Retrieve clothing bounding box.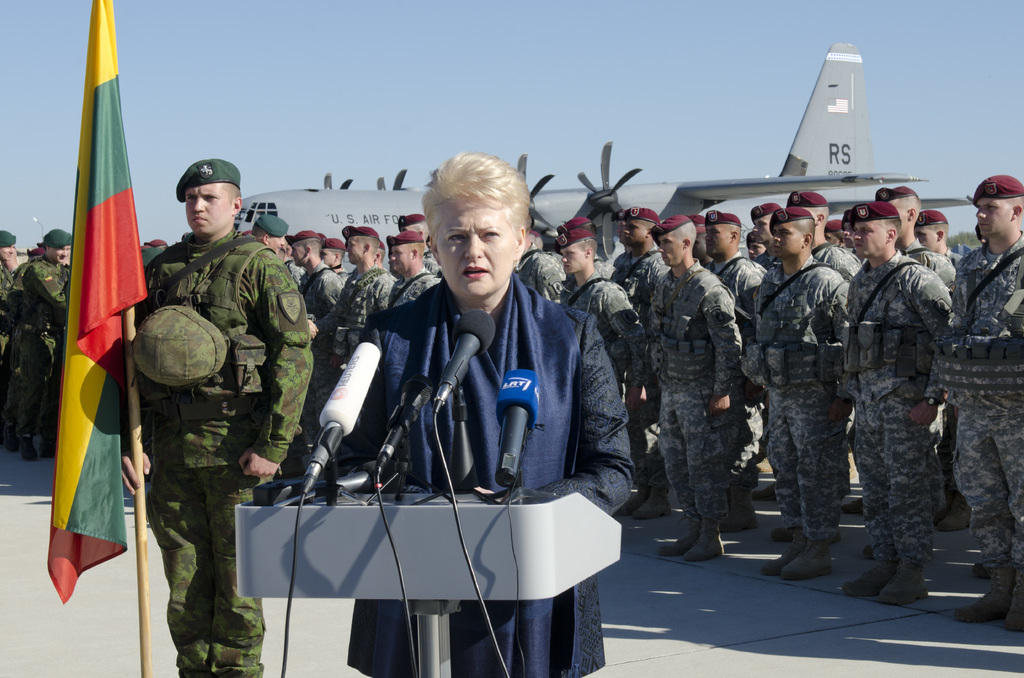
Bounding box: (99,163,298,642).
